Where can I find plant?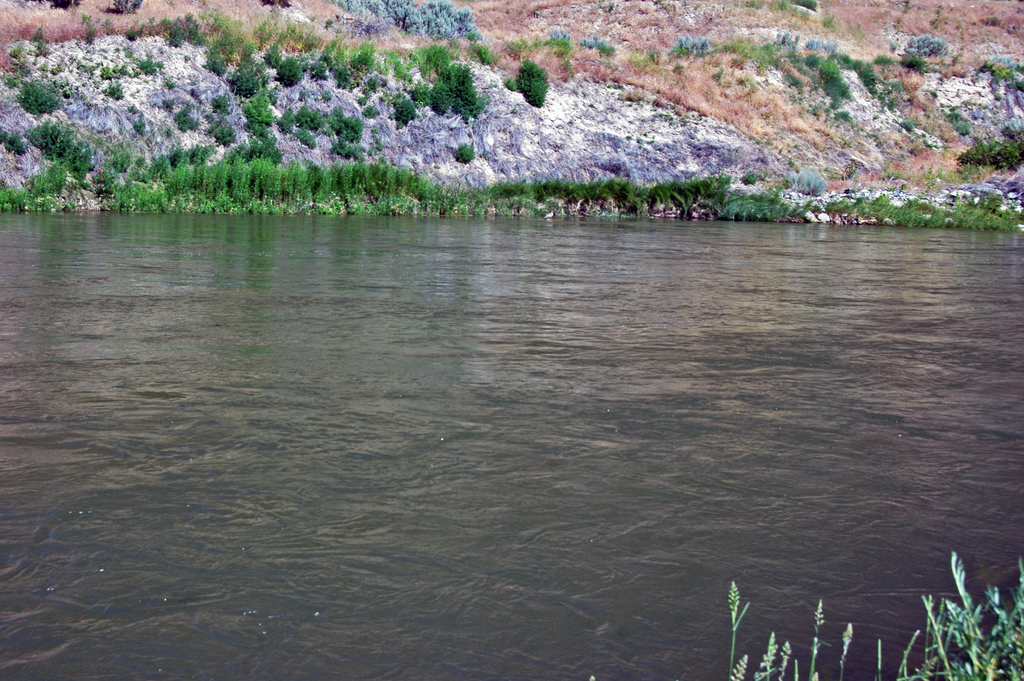
You can find it at rect(127, 110, 146, 135).
